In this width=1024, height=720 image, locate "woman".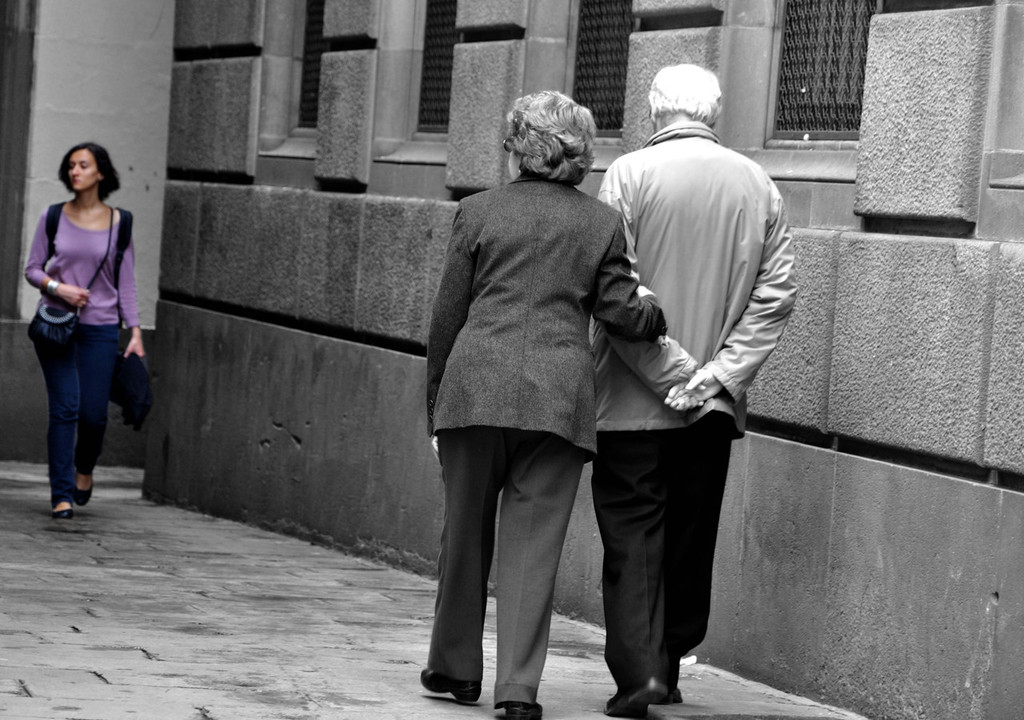
Bounding box: BBox(21, 141, 148, 514).
